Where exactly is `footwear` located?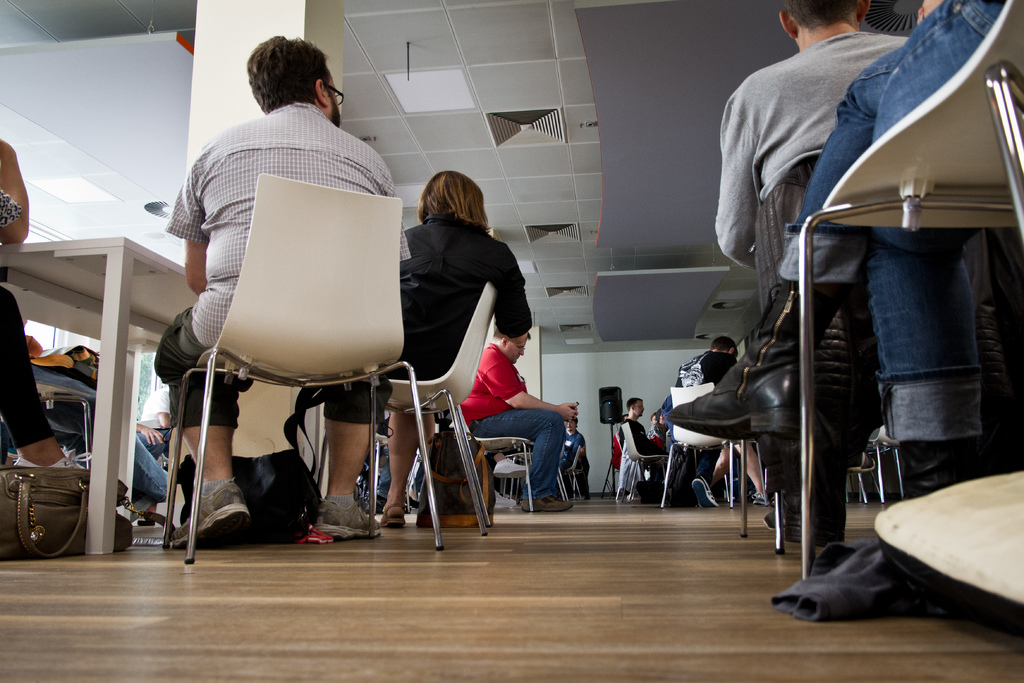
Its bounding box is rect(668, 281, 847, 445).
